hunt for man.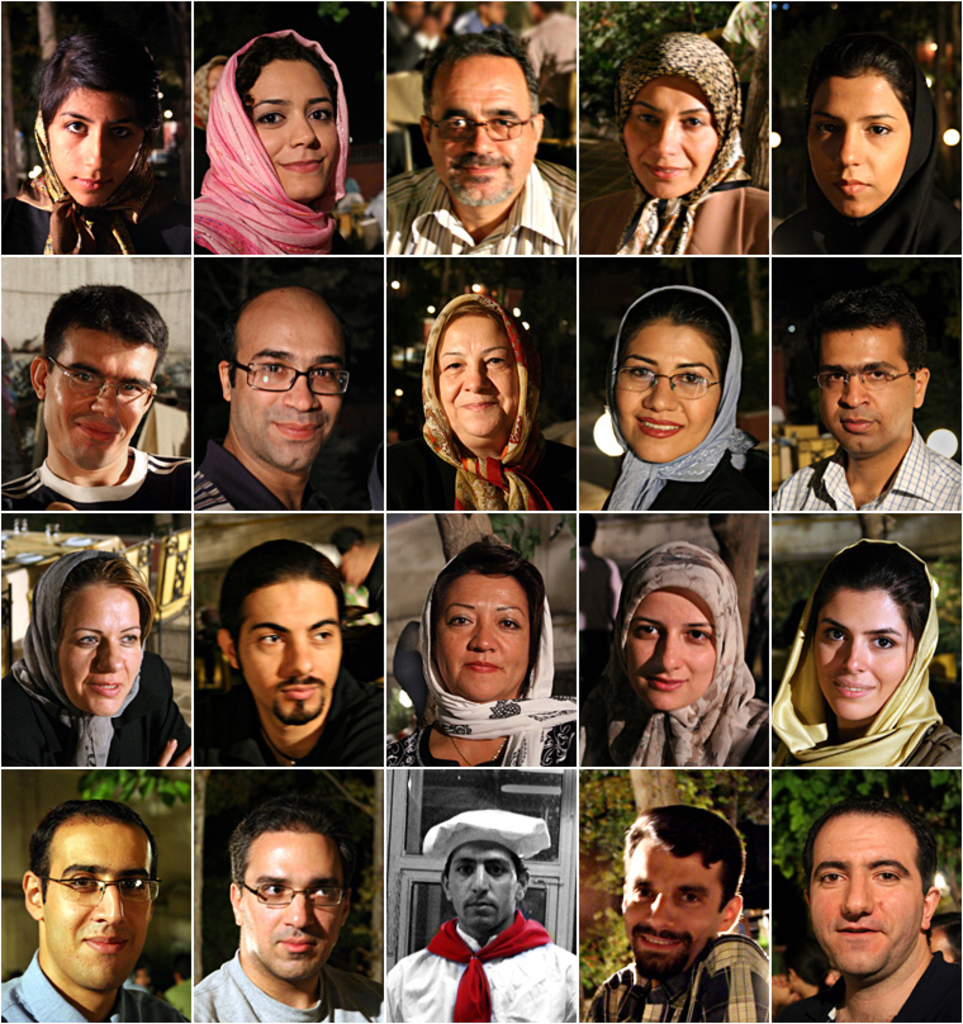
Hunted down at locate(575, 803, 767, 1020).
